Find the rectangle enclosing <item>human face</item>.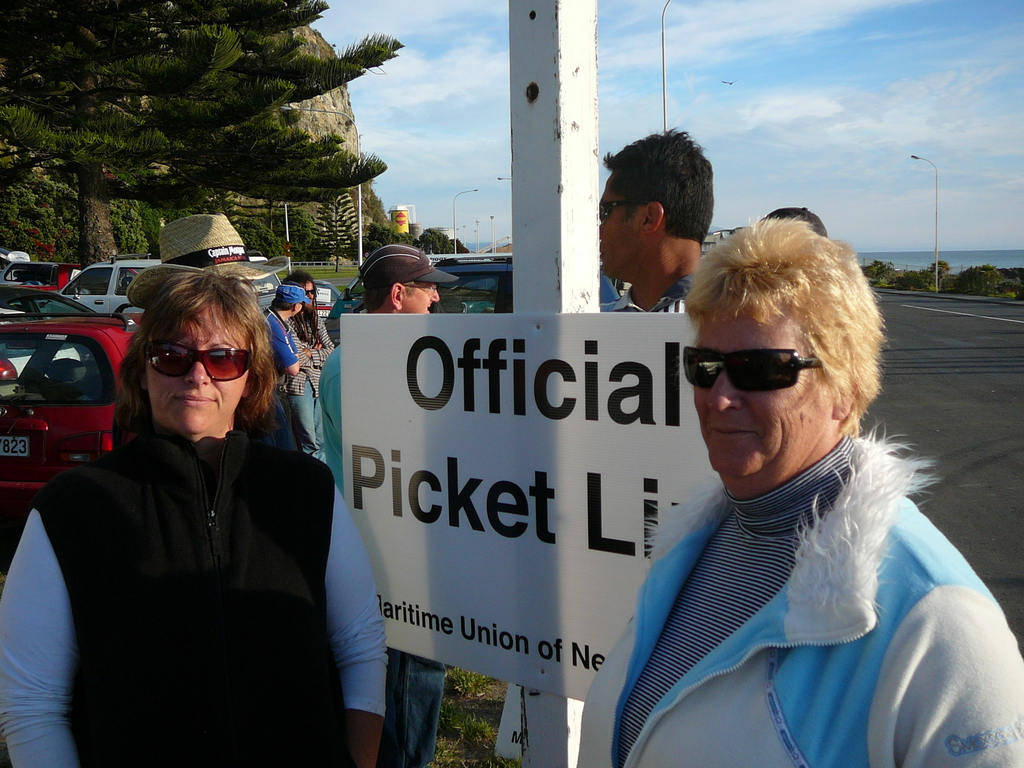
l=591, t=182, r=646, b=274.
